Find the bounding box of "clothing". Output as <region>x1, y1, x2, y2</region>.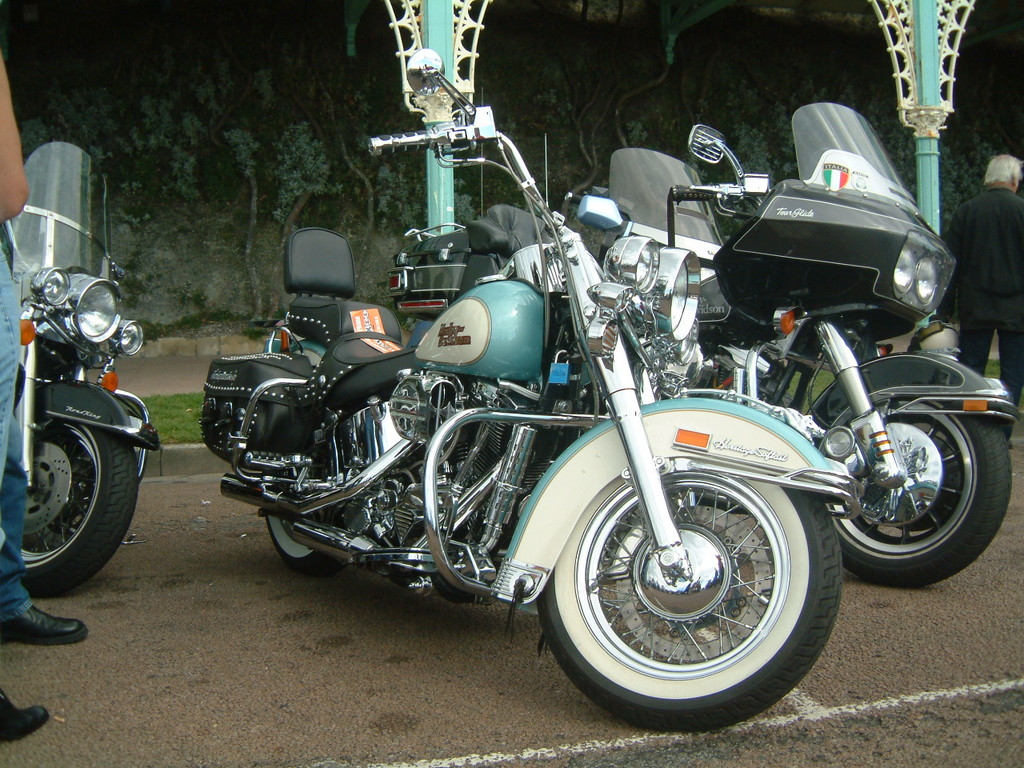
<region>0, 234, 25, 458</region>.
